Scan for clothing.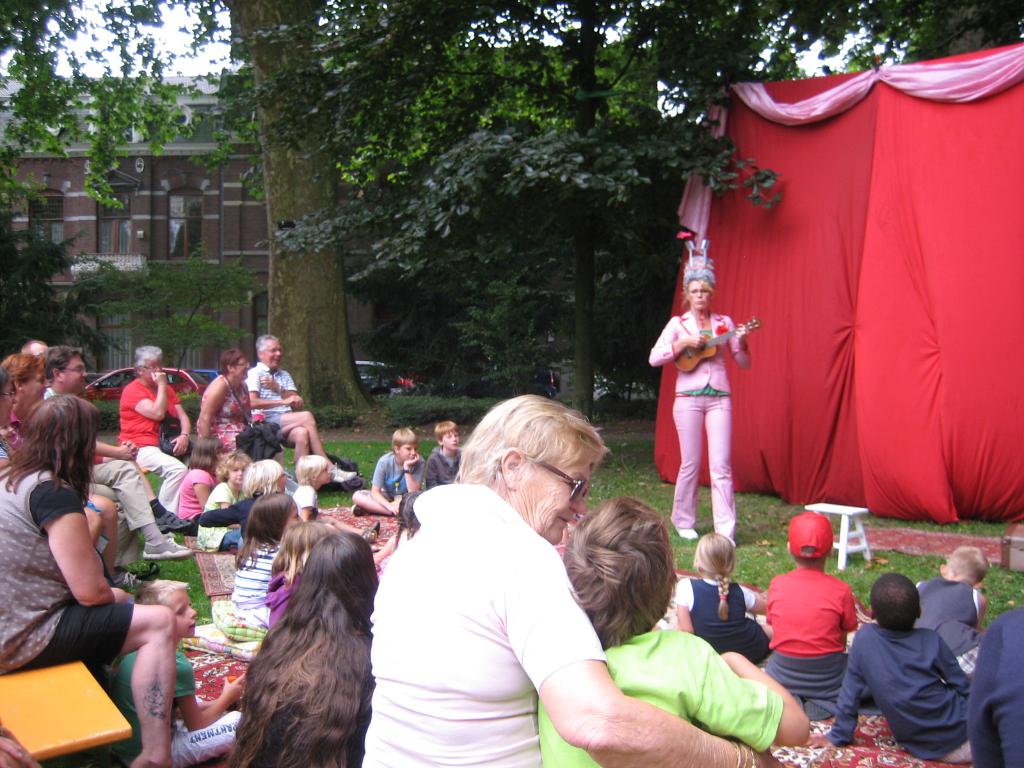
Scan result: locate(175, 456, 212, 521).
